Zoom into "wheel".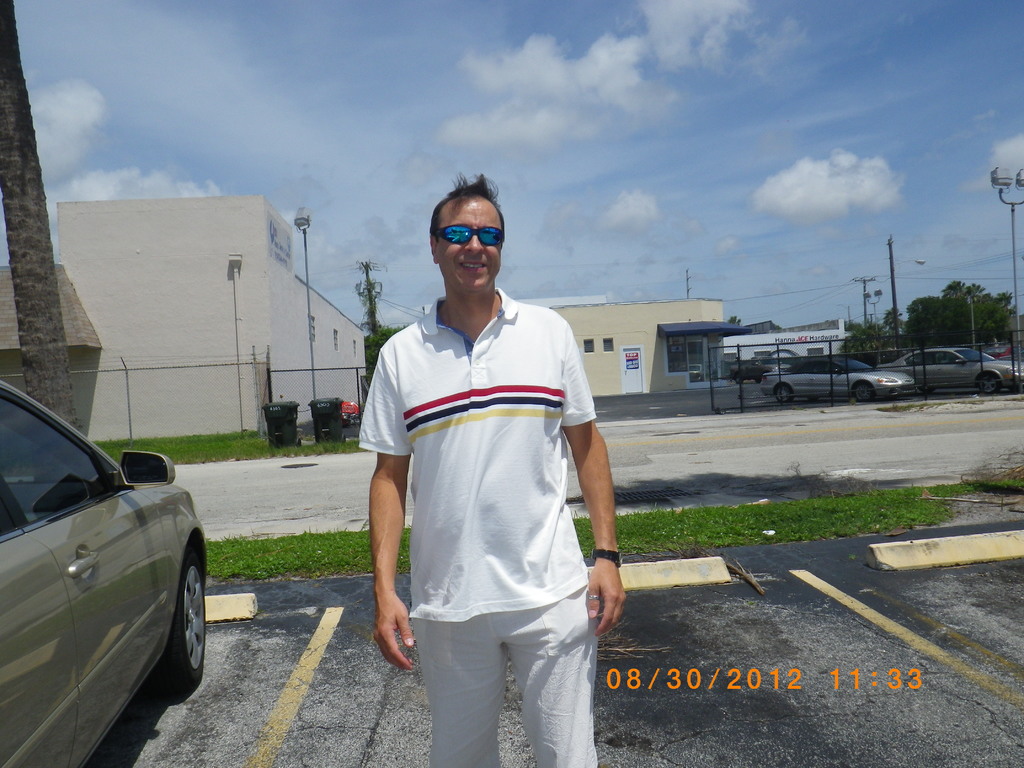
Zoom target: {"x1": 852, "y1": 386, "x2": 872, "y2": 403}.
